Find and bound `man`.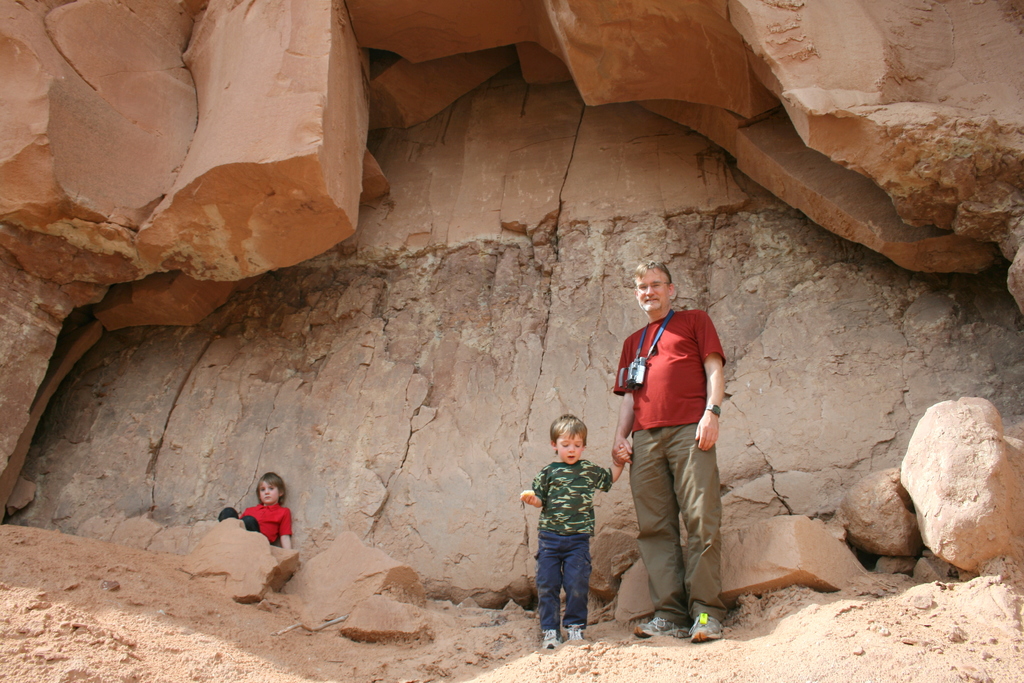
Bound: 616:251:738:638.
